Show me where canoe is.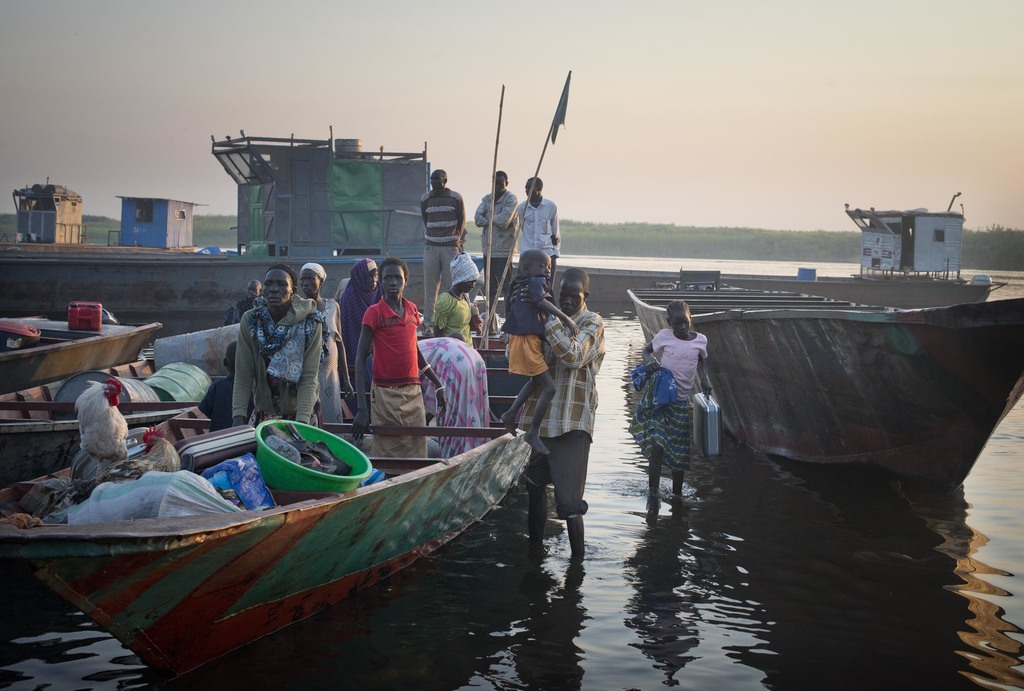
canoe is at 0/348/228/474.
